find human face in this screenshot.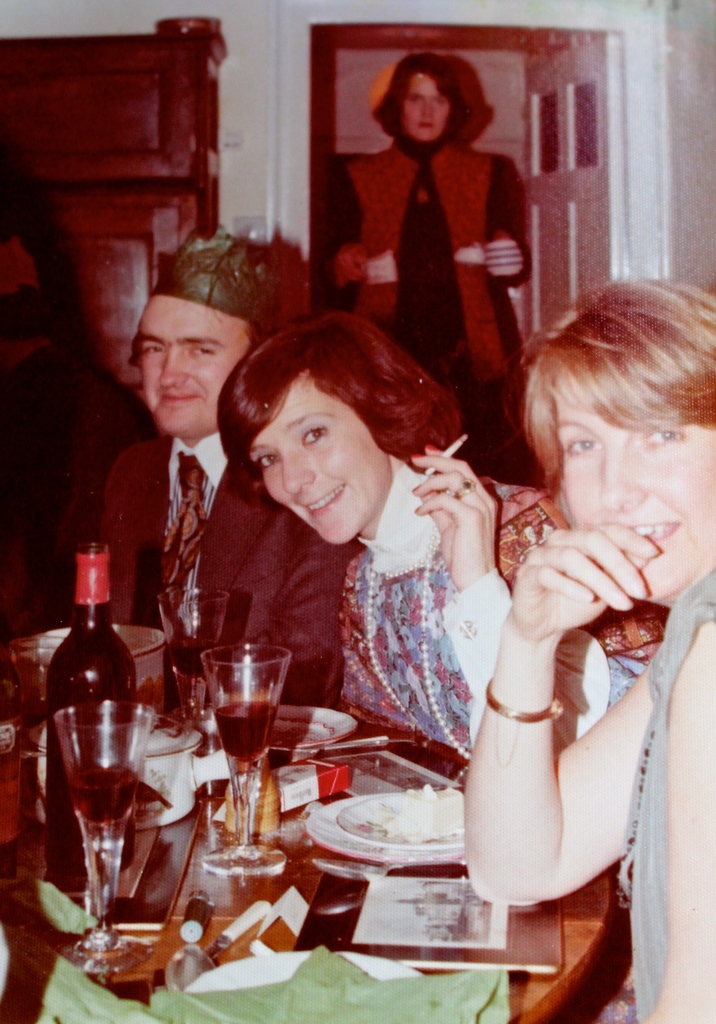
The bounding box for human face is left=248, top=370, right=384, bottom=547.
